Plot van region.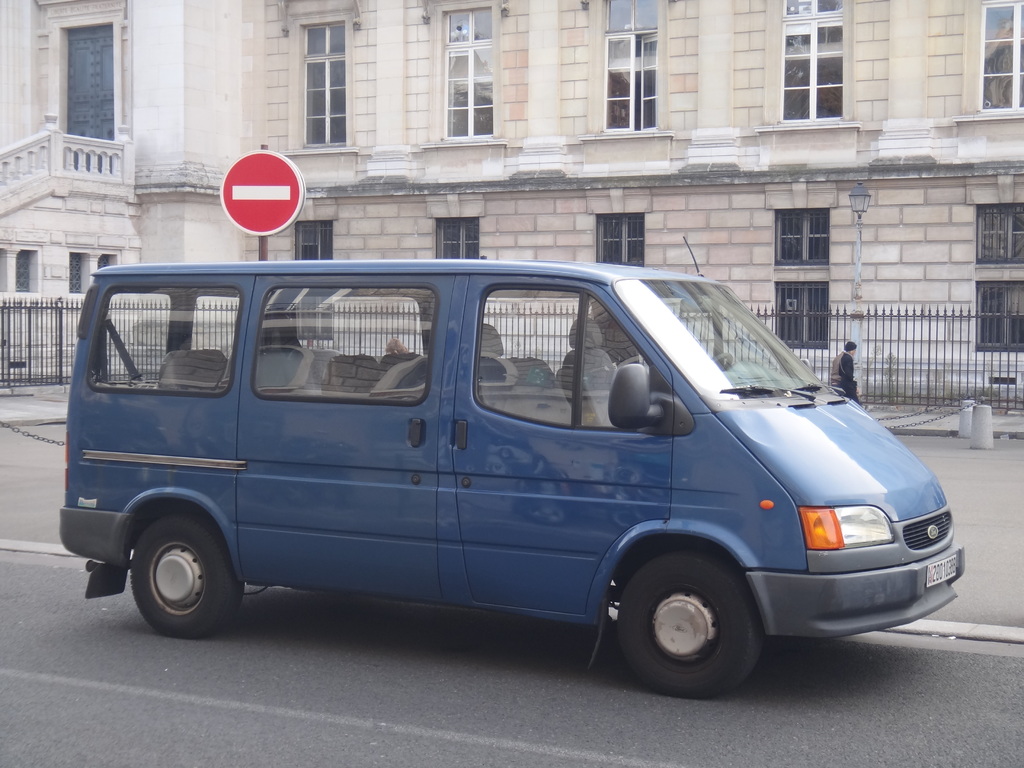
Plotted at Rect(55, 236, 965, 701).
